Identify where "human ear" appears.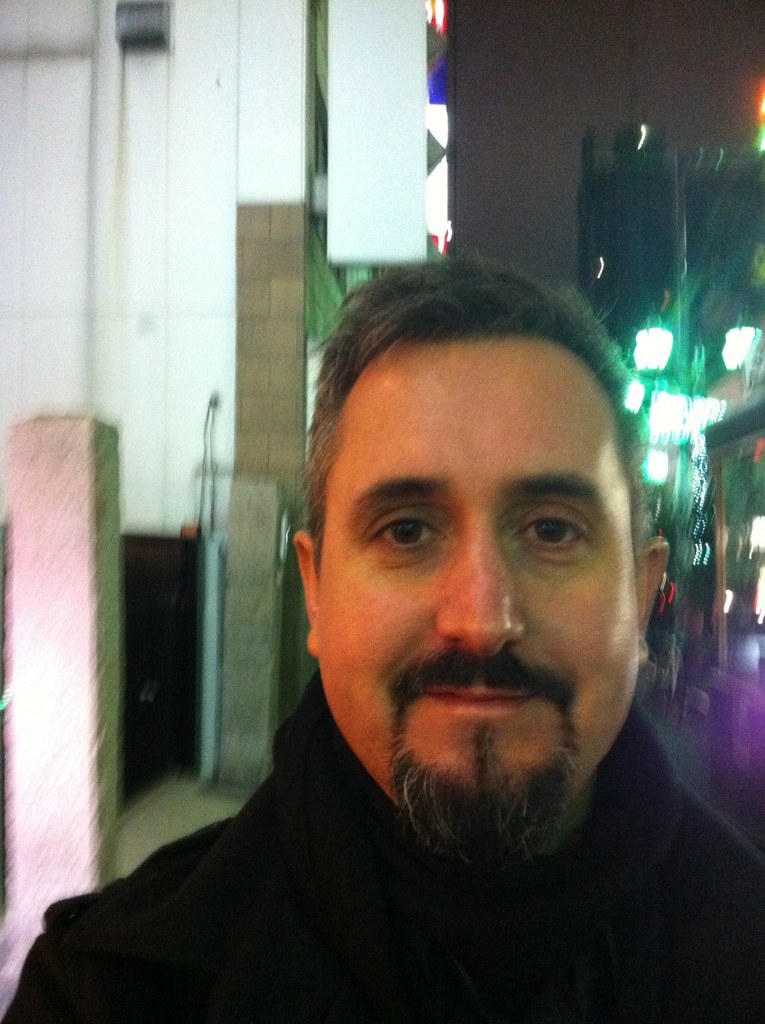
Appears at <region>292, 530, 315, 653</region>.
